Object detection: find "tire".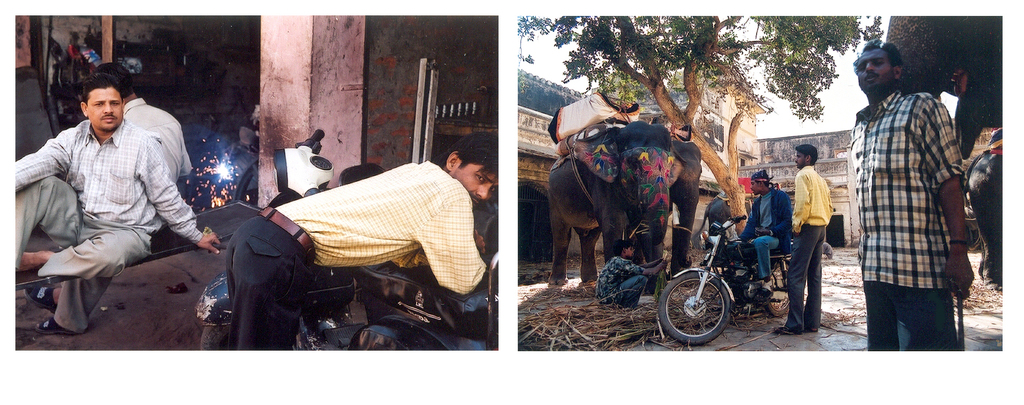
205 299 352 348.
